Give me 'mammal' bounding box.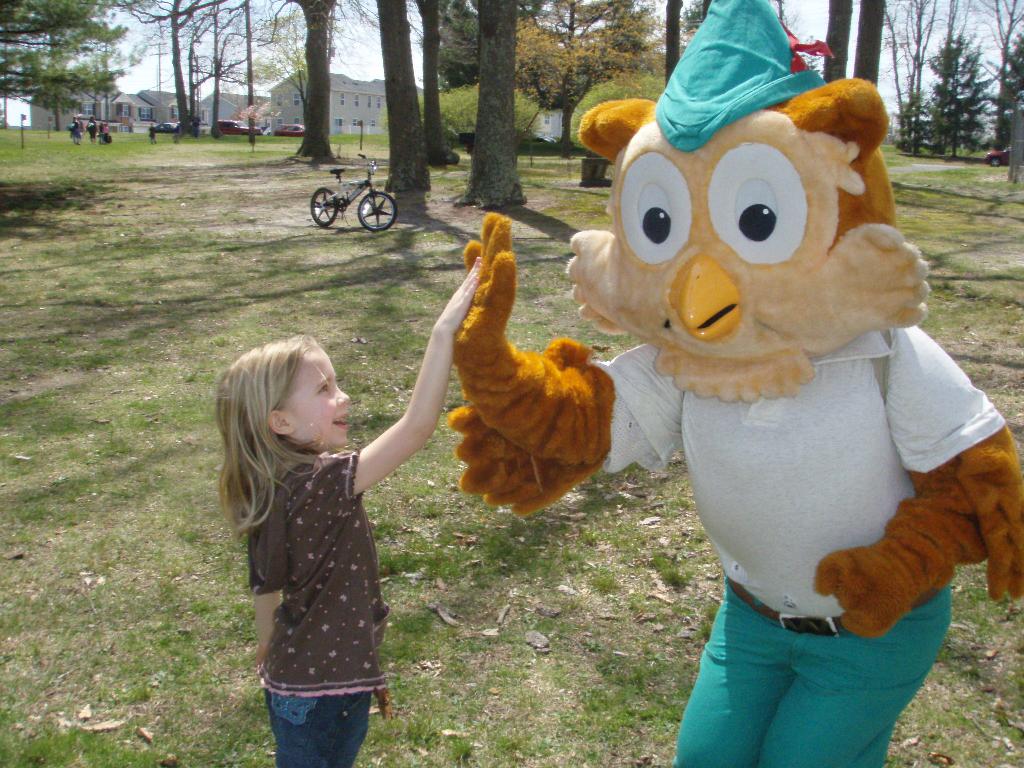
region(103, 120, 109, 133).
